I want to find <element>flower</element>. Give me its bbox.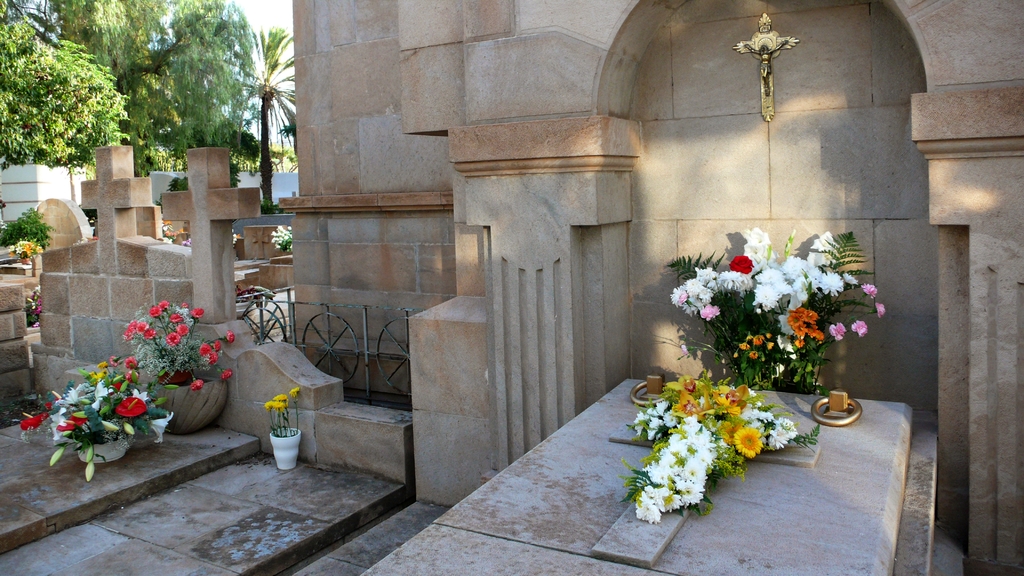
x1=262 y1=397 x2=273 y2=407.
